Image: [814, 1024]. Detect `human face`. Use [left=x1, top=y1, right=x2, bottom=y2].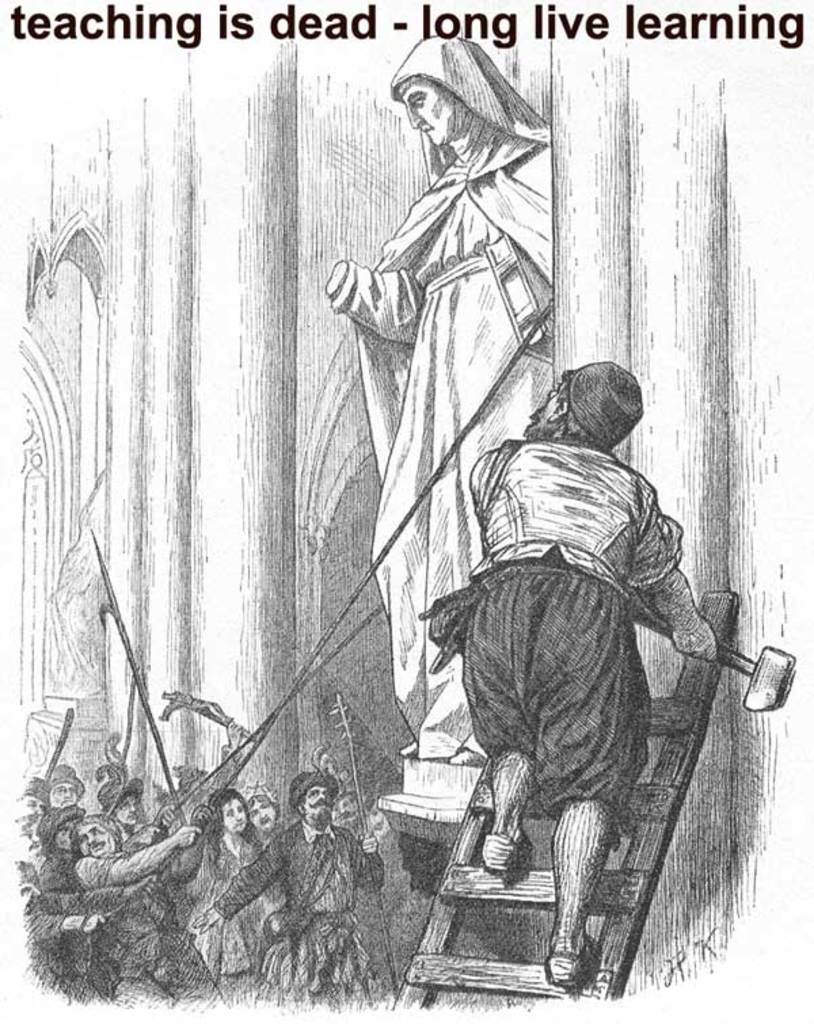
[left=73, top=826, right=115, bottom=849].
